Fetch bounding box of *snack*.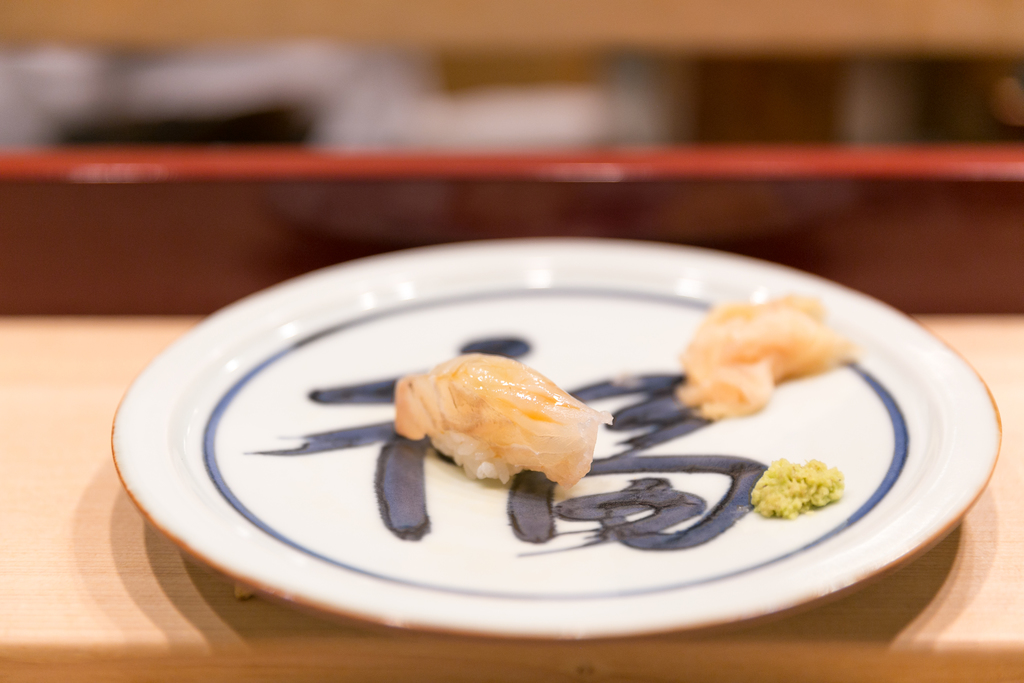
Bbox: BBox(279, 352, 910, 582).
